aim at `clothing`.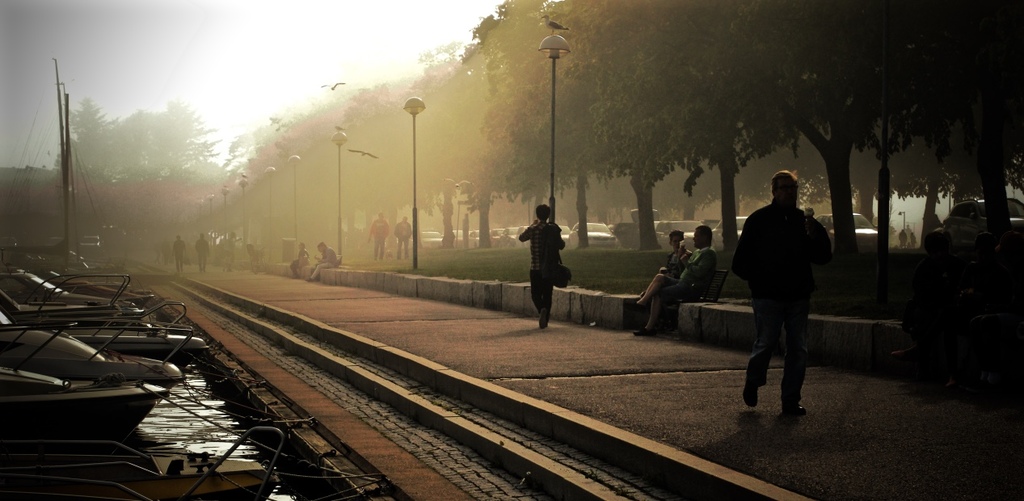
Aimed at crop(519, 221, 566, 321).
